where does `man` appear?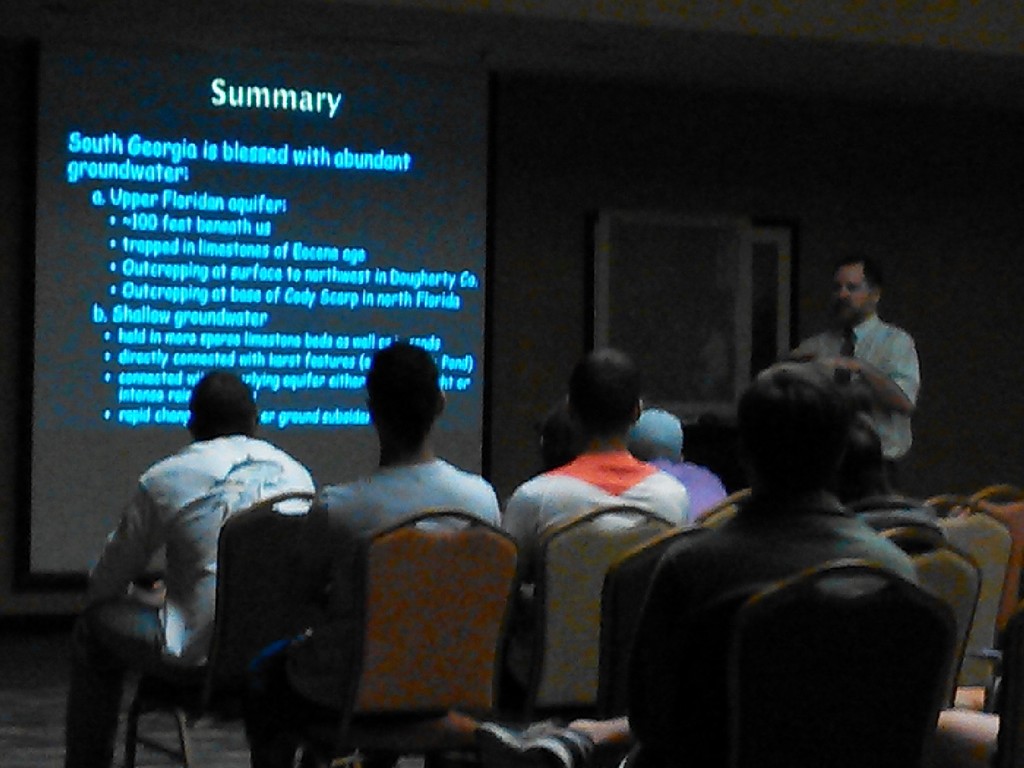
Appears at Rect(787, 254, 920, 494).
